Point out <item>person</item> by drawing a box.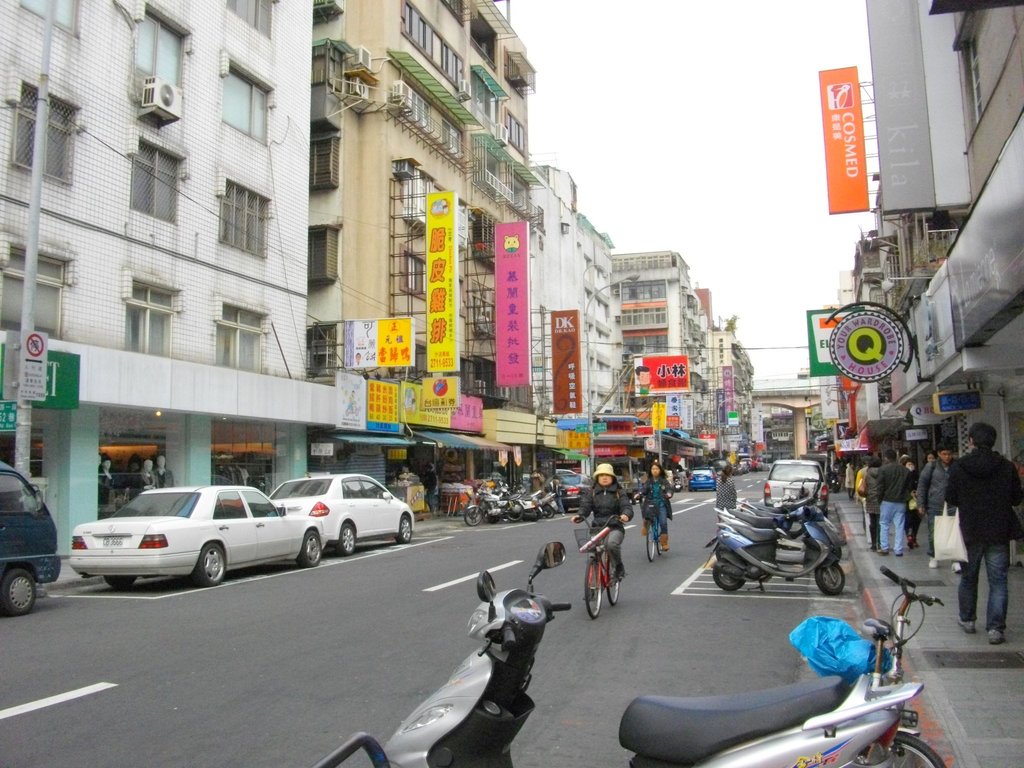
BBox(713, 466, 737, 529).
